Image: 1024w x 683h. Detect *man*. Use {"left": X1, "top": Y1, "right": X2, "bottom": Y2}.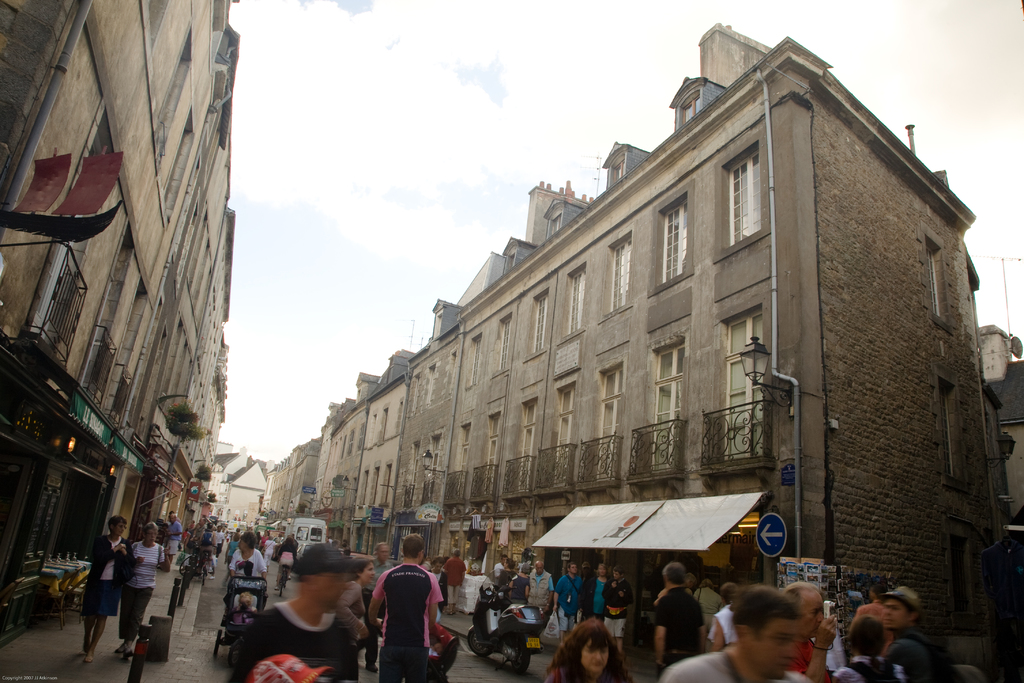
{"left": 852, "top": 582, "right": 895, "bottom": 656}.
